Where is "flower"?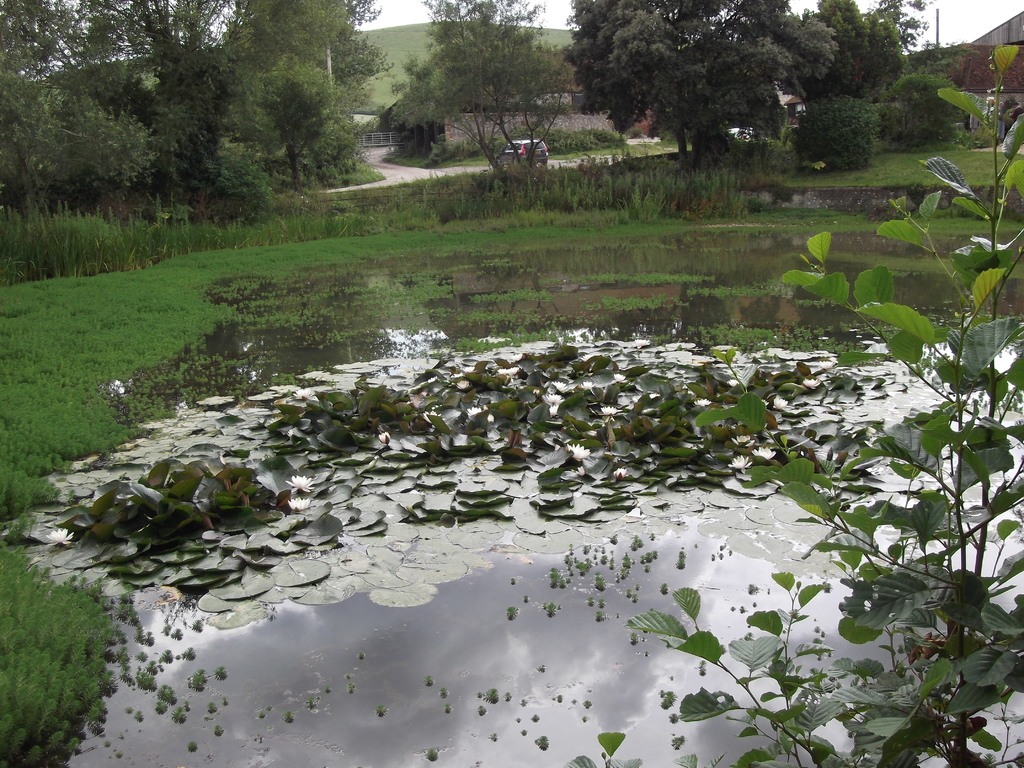
bbox(456, 379, 470, 392).
